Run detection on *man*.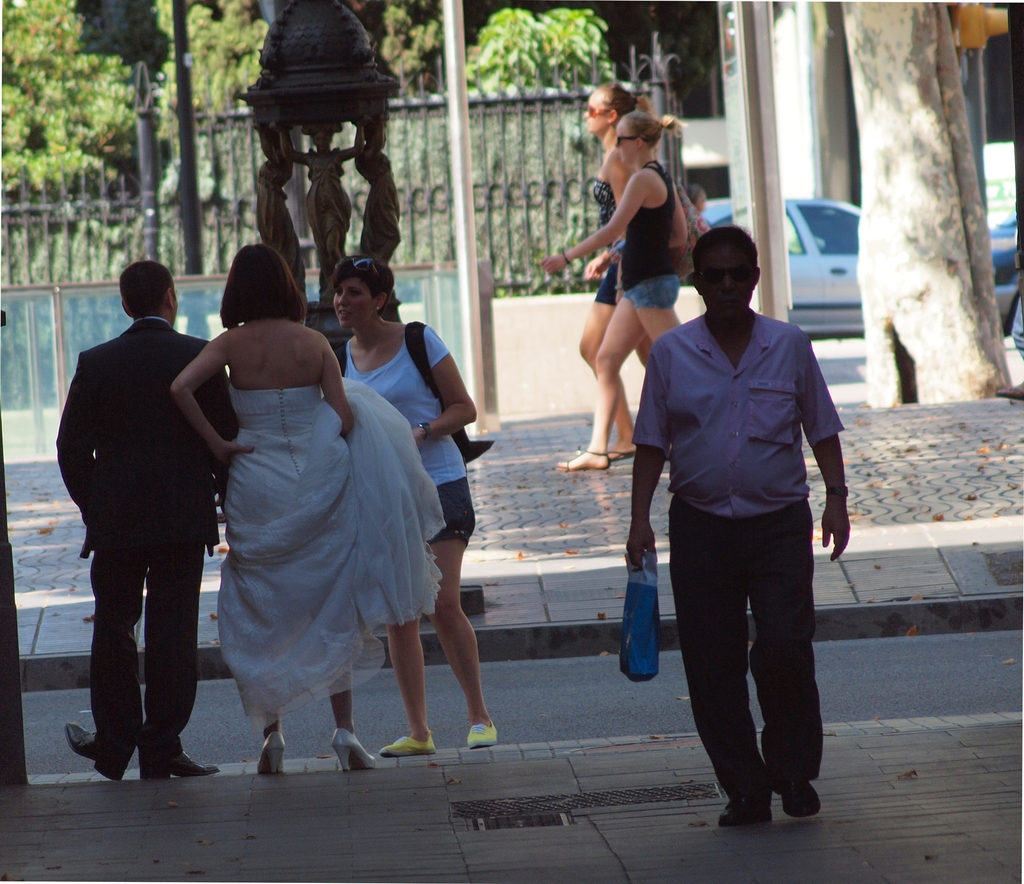
Result: <box>61,251,241,790</box>.
